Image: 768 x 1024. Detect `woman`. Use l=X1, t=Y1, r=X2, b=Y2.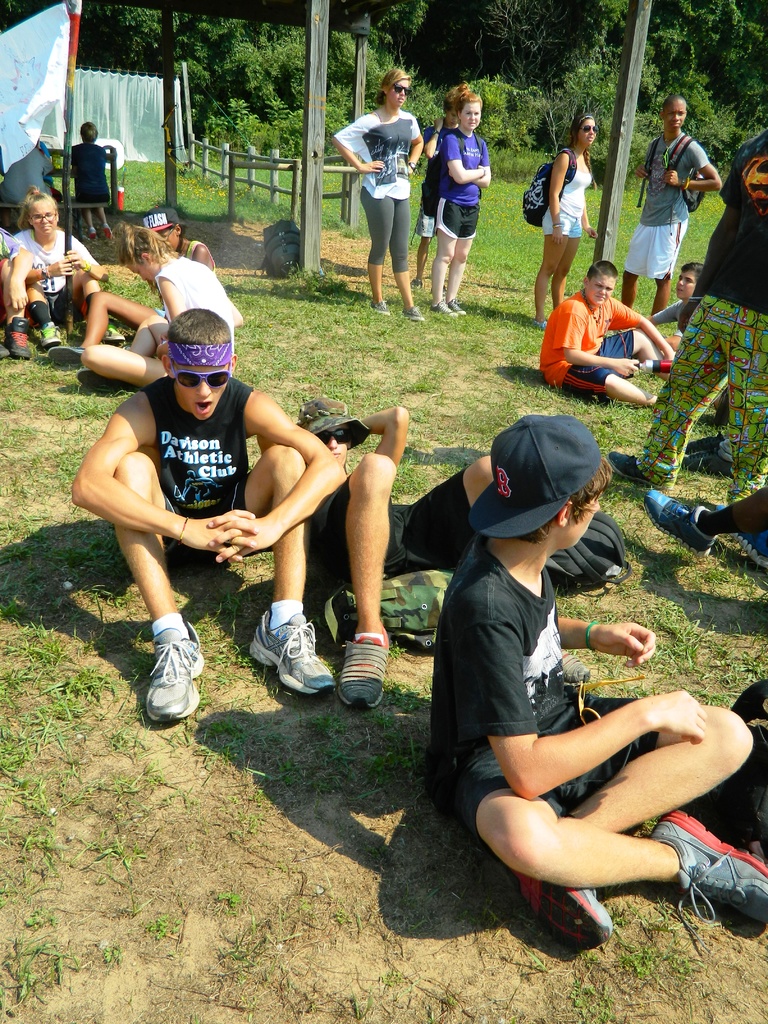
l=538, t=111, r=599, b=329.
